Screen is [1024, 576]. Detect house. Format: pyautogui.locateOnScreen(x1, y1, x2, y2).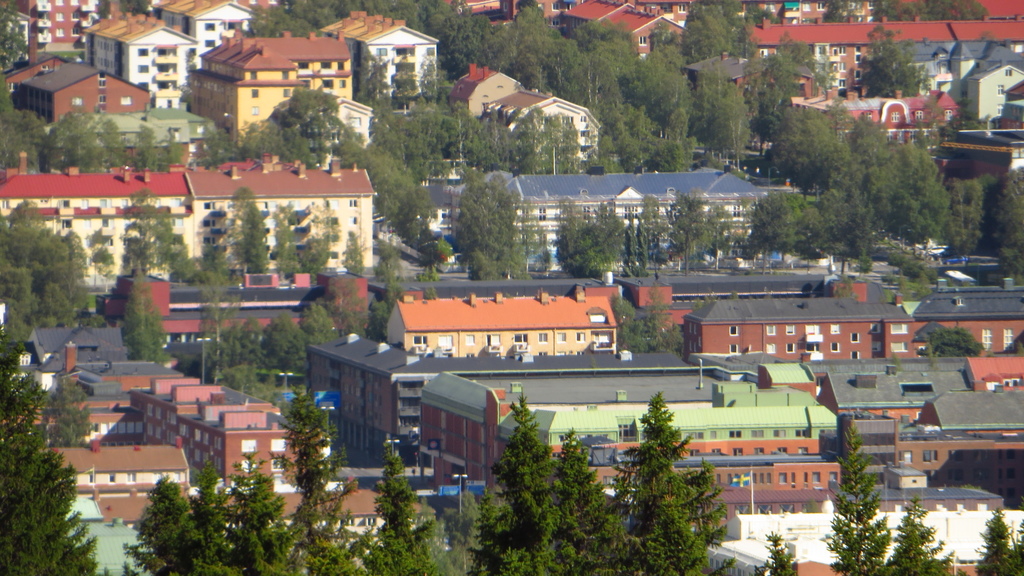
pyautogui.locateOnScreen(617, 262, 892, 305).
